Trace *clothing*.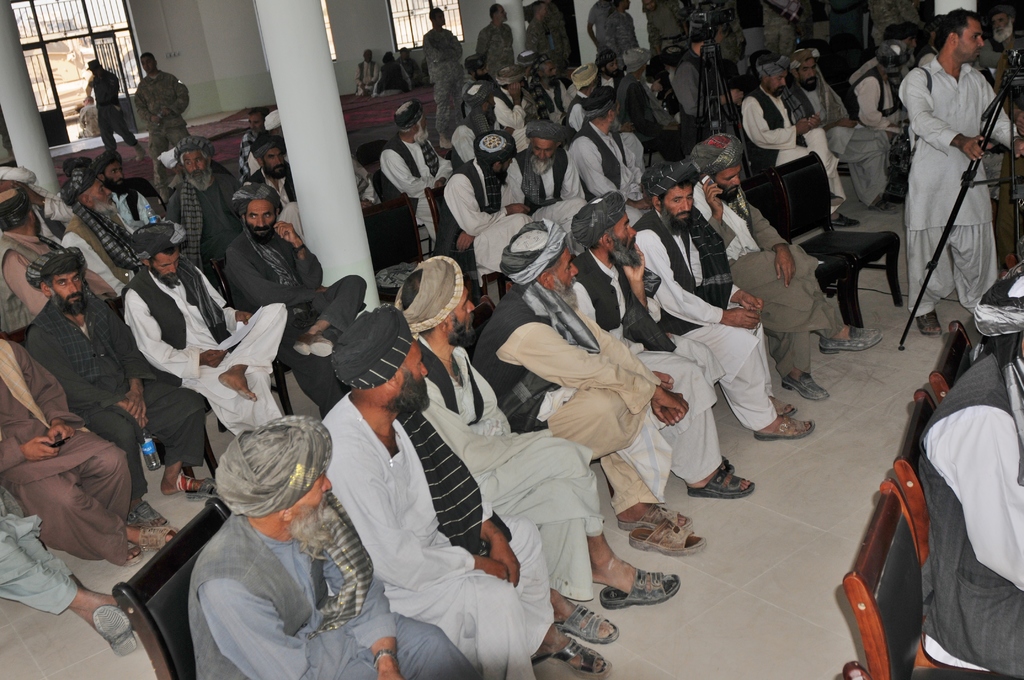
Traced to region(374, 145, 428, 223).
